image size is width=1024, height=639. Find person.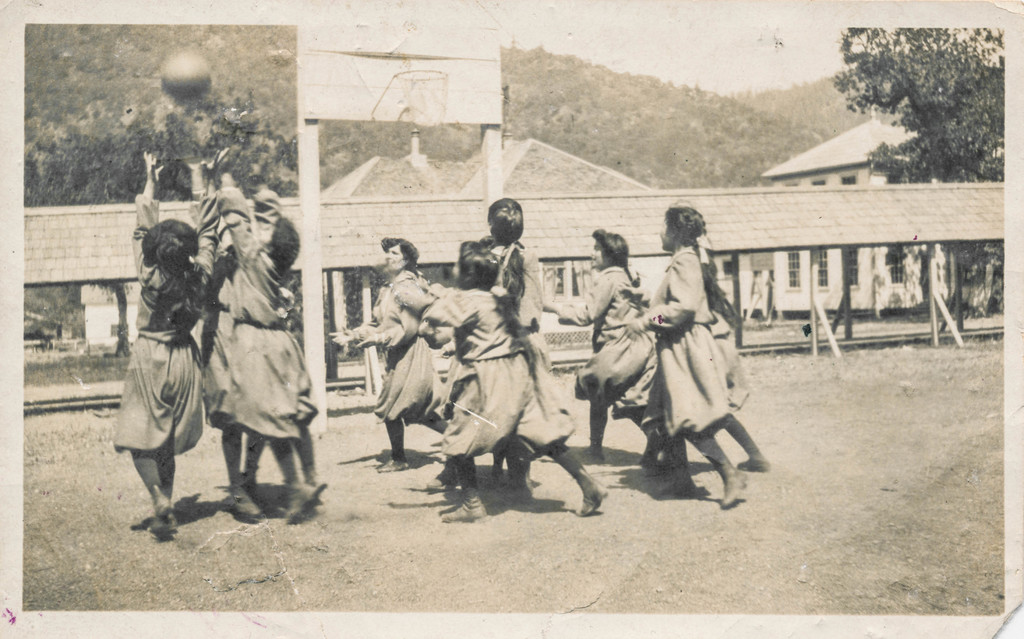
left=463, top=187, right=557, bottom=493.
